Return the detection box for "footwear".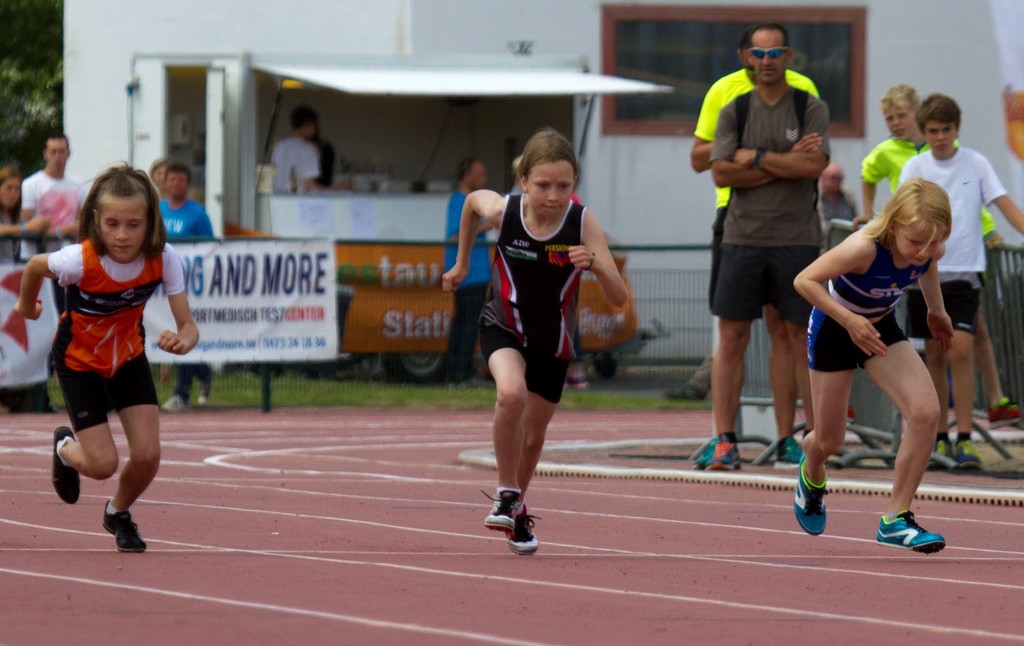
BBox(194, 391, 214, 406).
